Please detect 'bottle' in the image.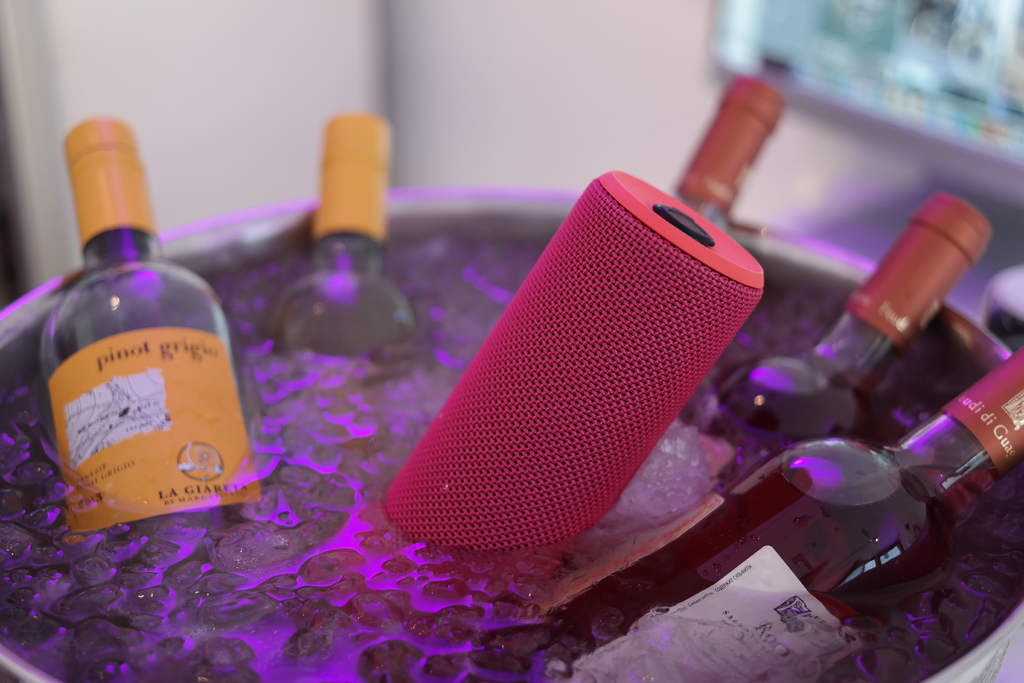
[268, 111, 422, 359].
